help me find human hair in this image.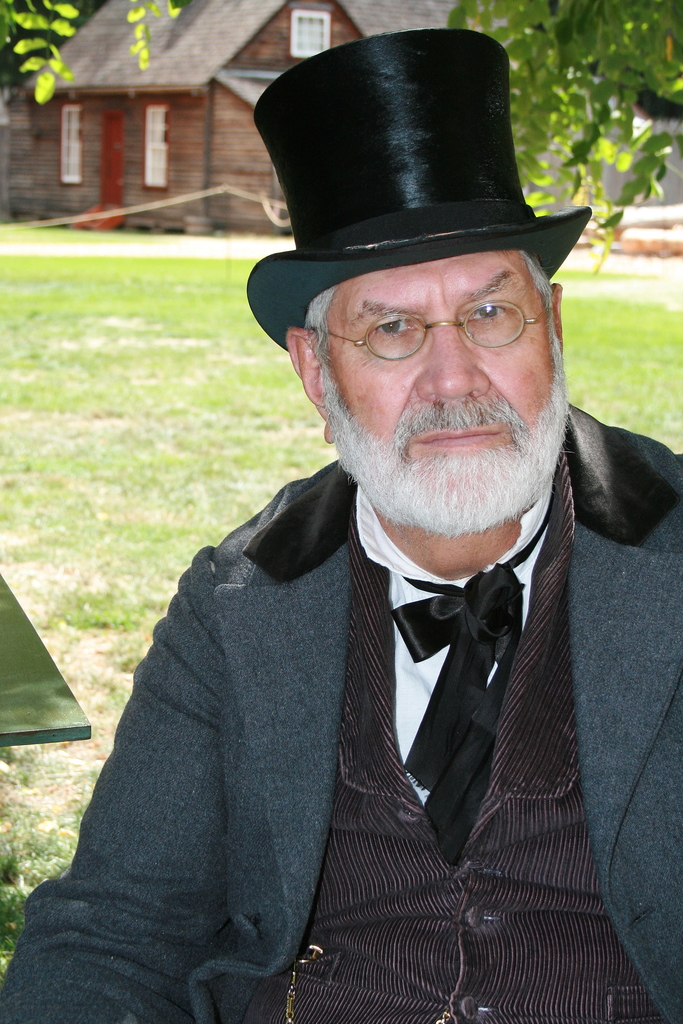
Found it: bbox(298, 246, 550, 377).
